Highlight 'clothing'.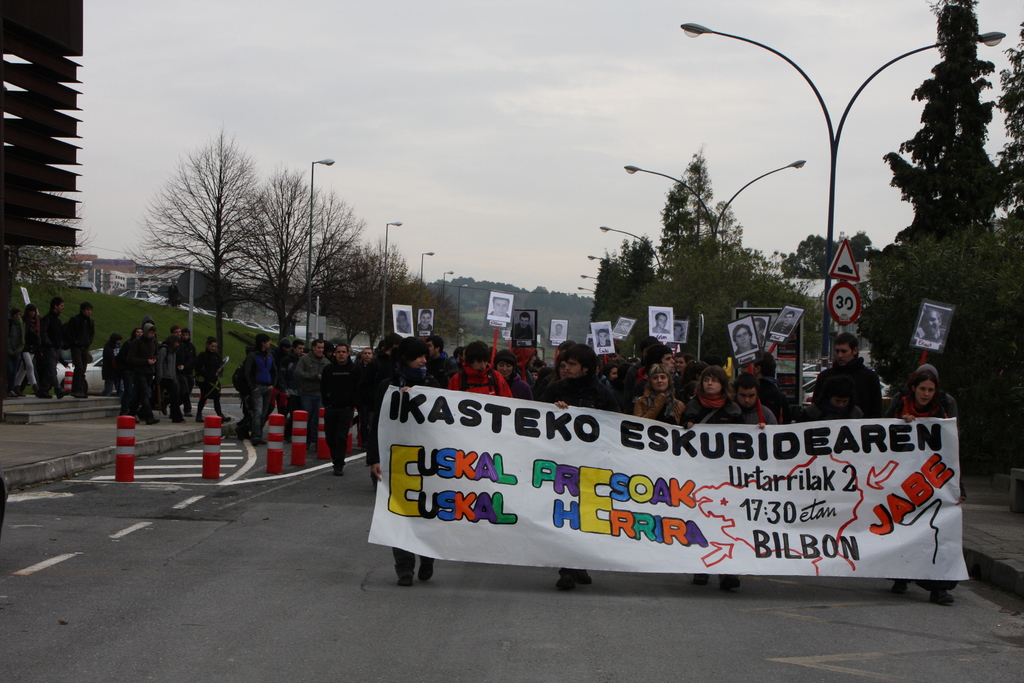
Highlighted region: x1=322 y1=352 x2=358 y2=470.
